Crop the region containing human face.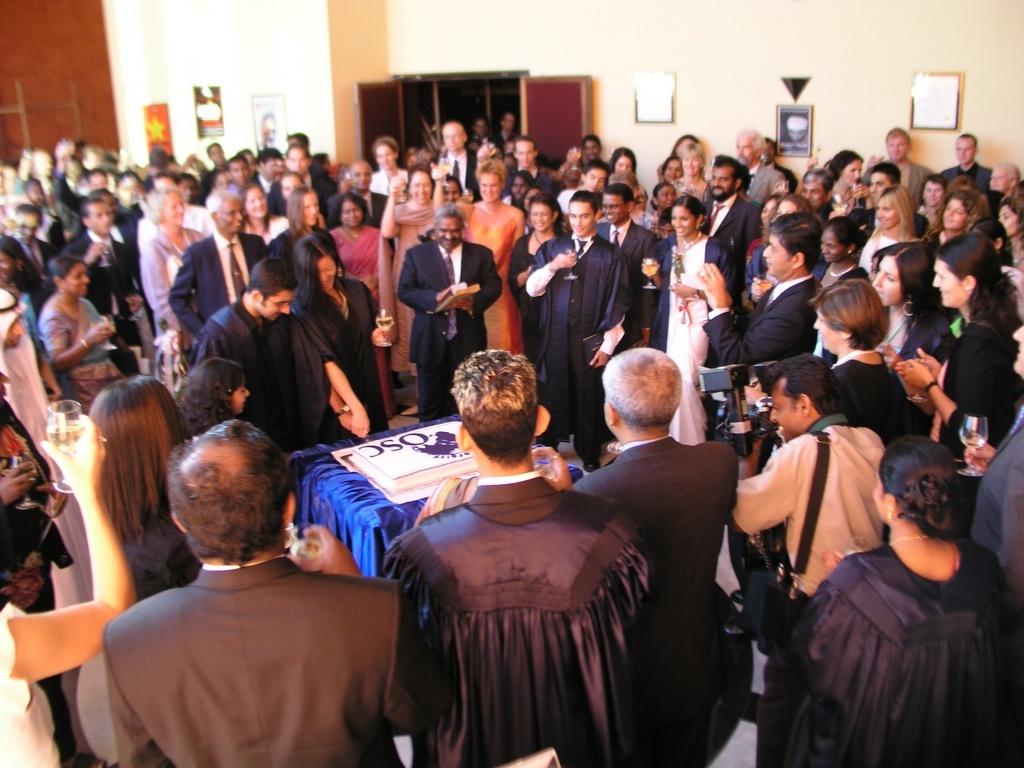
Crop region: select_region(922, 181, 939, 202).
